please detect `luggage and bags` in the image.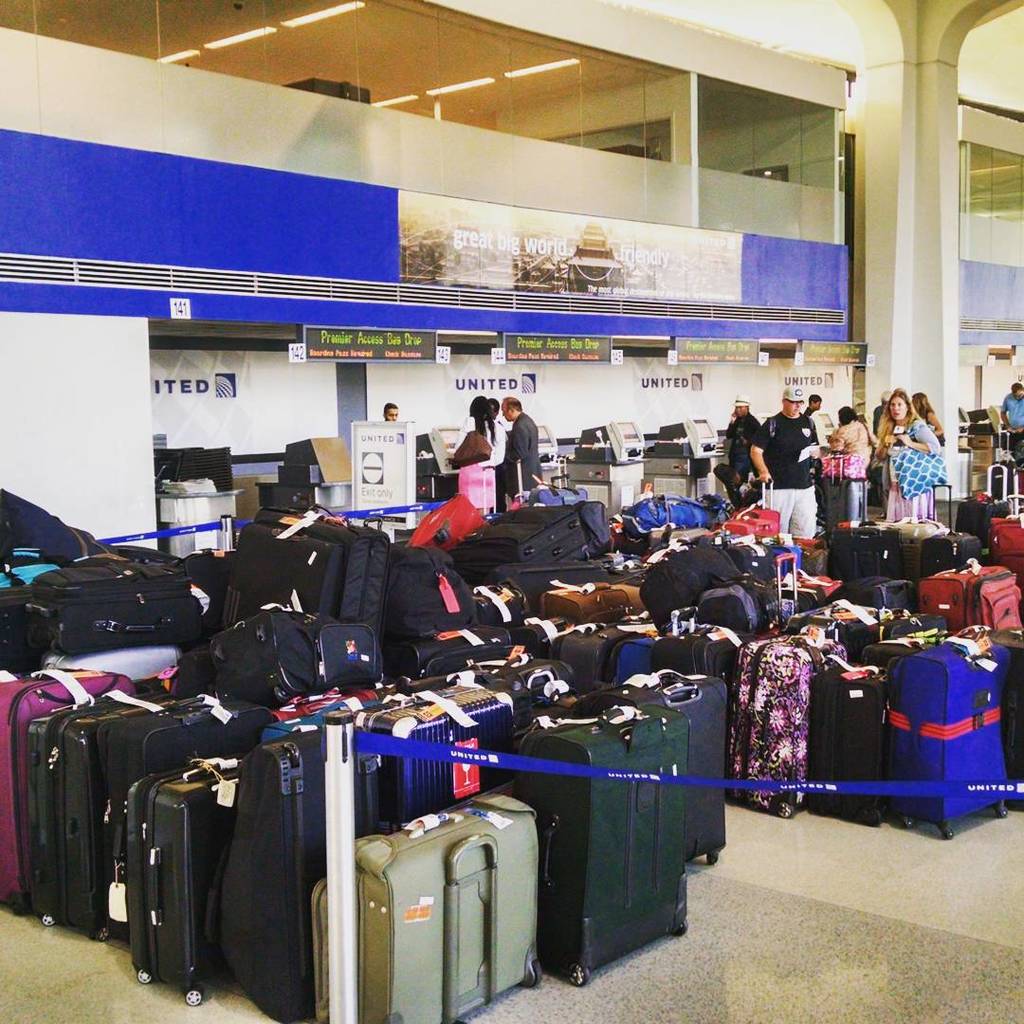
select_region(522, 704, 689, 981).
